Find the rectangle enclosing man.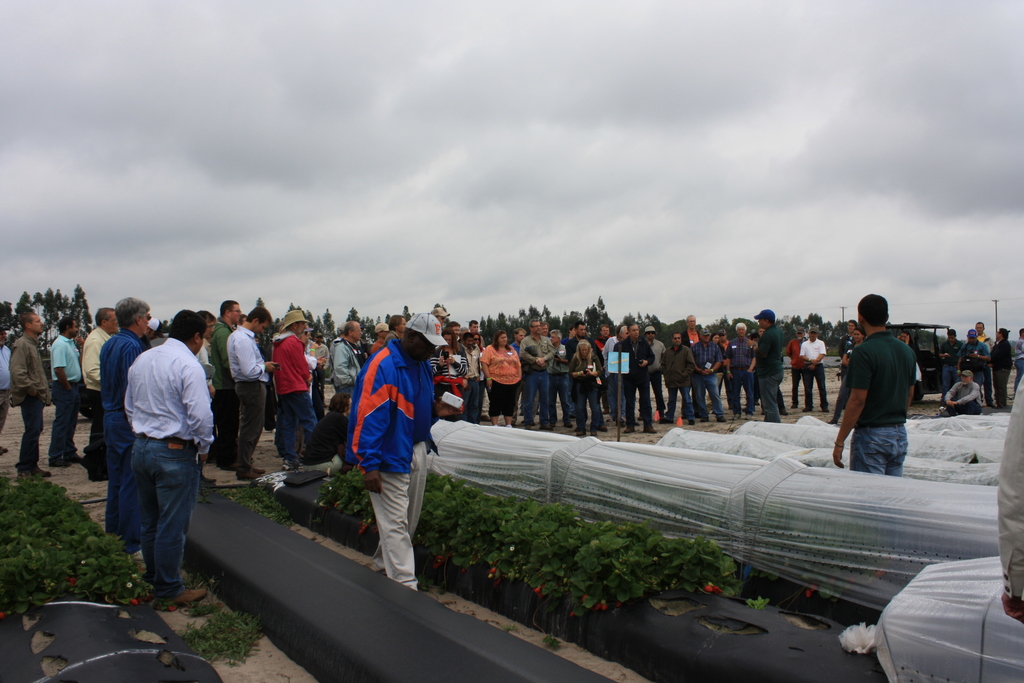
crop(212, 300, 241, 470).
